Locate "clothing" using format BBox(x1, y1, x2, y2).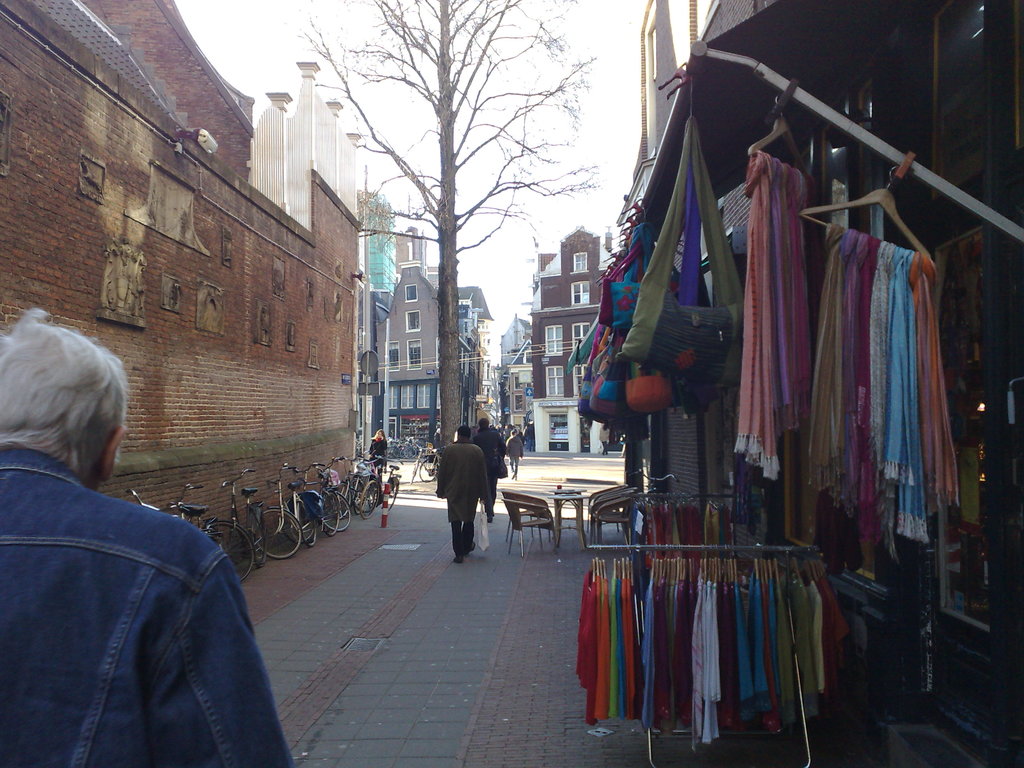
BBox(431, 431, 439, 451).
